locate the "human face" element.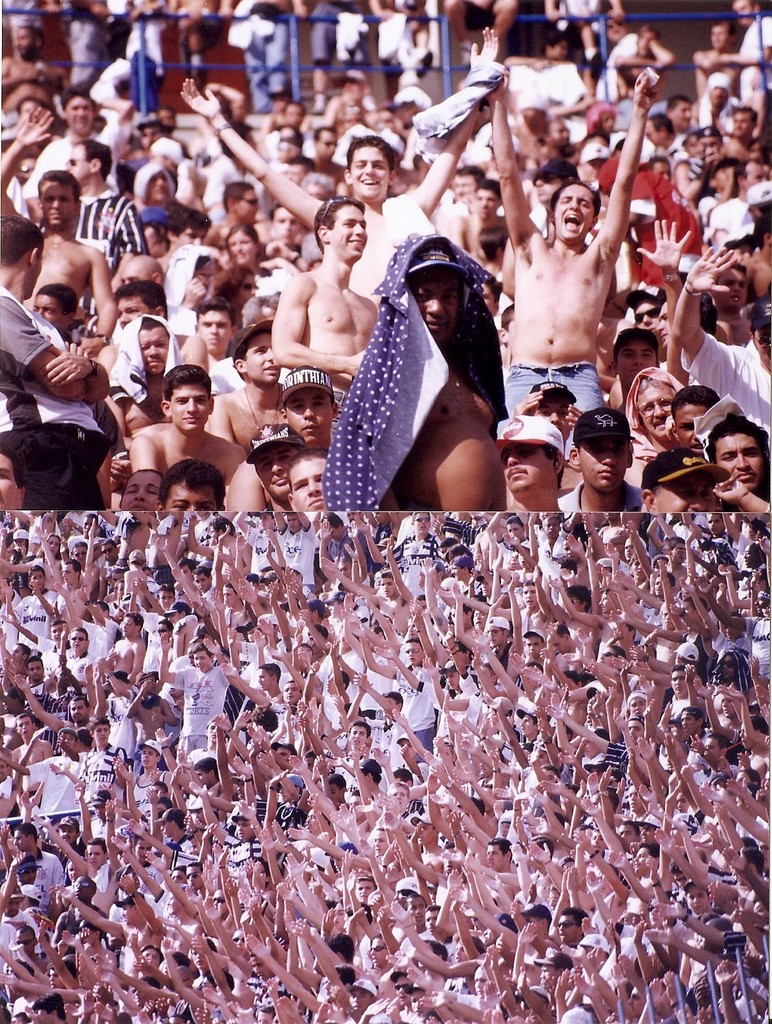
Element bbox: bbox=(46, 183, 81, 221).
